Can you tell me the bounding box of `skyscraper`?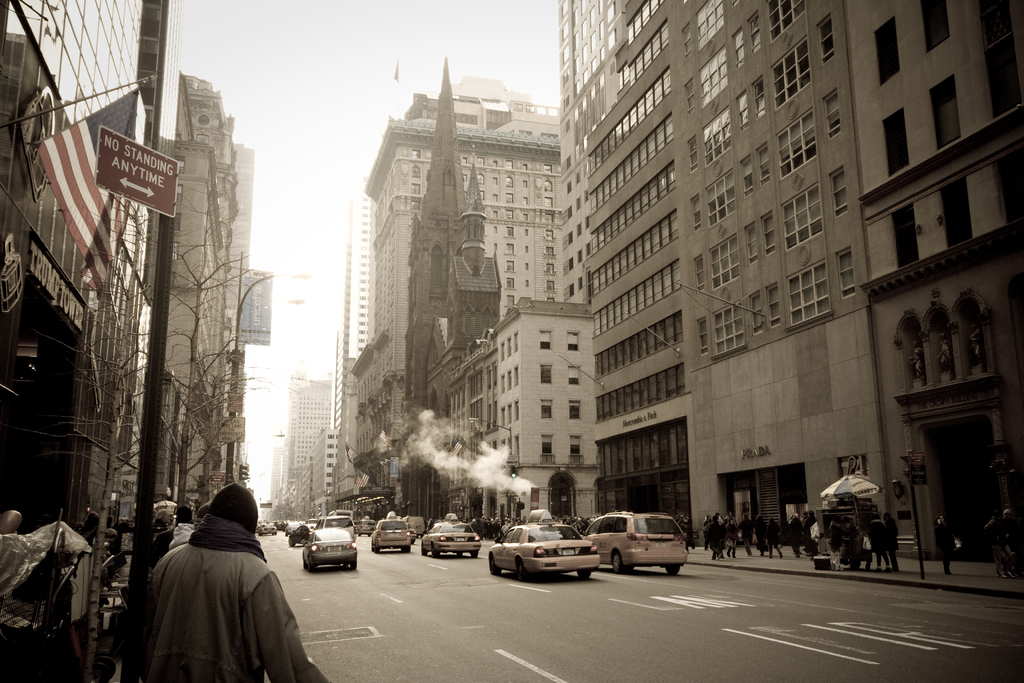
{"x1": 328, "y1": 349, "x2": 363, "y2": 513}.
